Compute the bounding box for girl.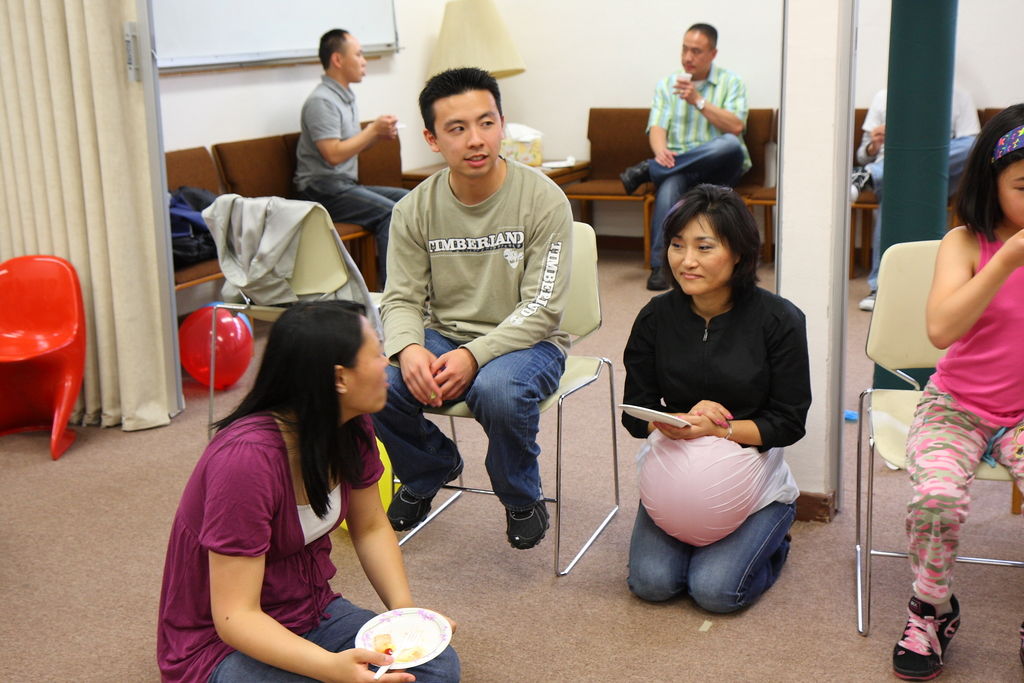
bbox=[161, 300, 458, 682].
